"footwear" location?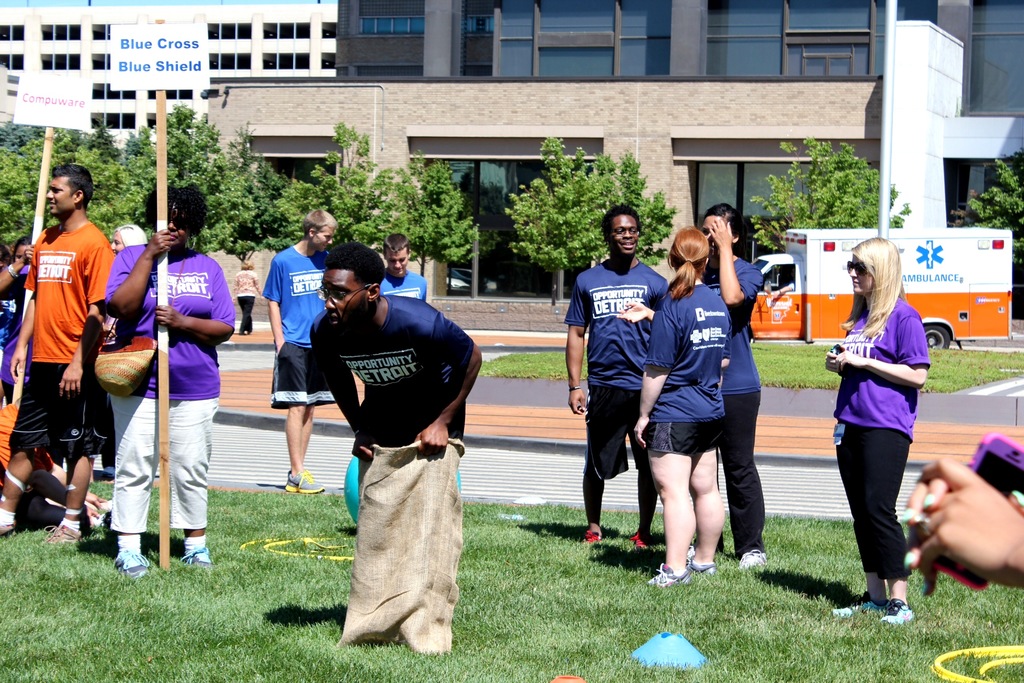
<bbox>45, 517, 91, 551</bbox>
